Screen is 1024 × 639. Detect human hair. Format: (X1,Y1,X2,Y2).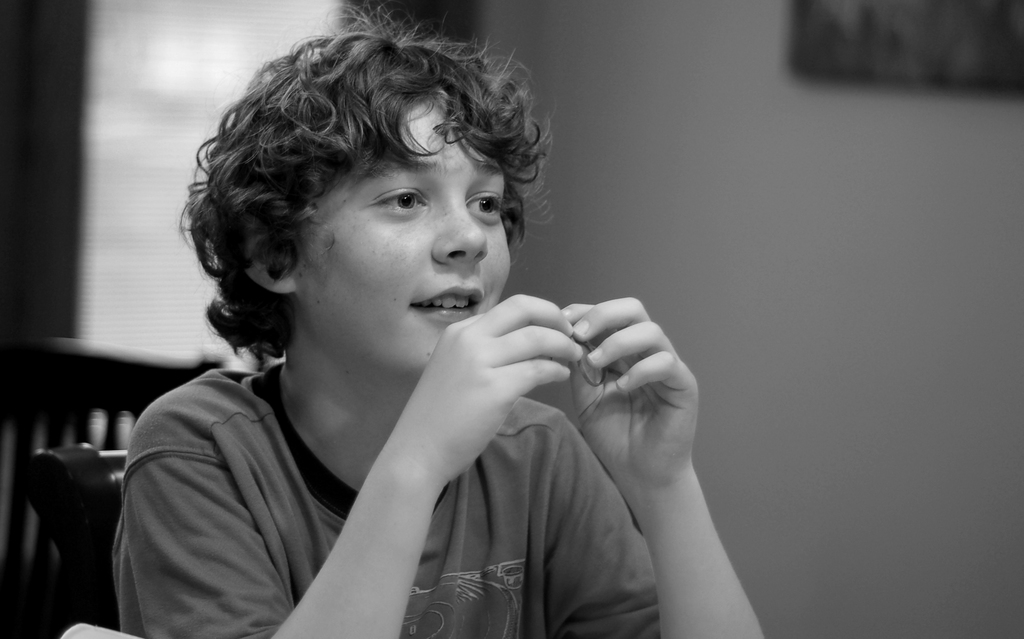
(186,0,550,346).
